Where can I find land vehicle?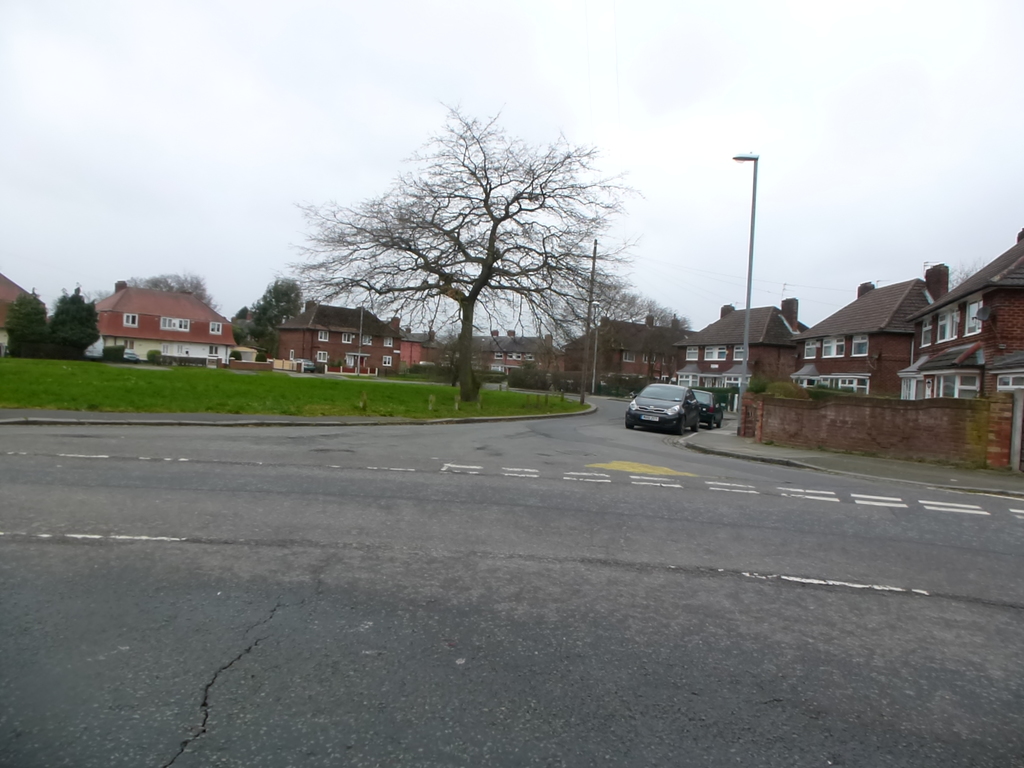
You can find it at l=697, t=388, r=727, b=431.
